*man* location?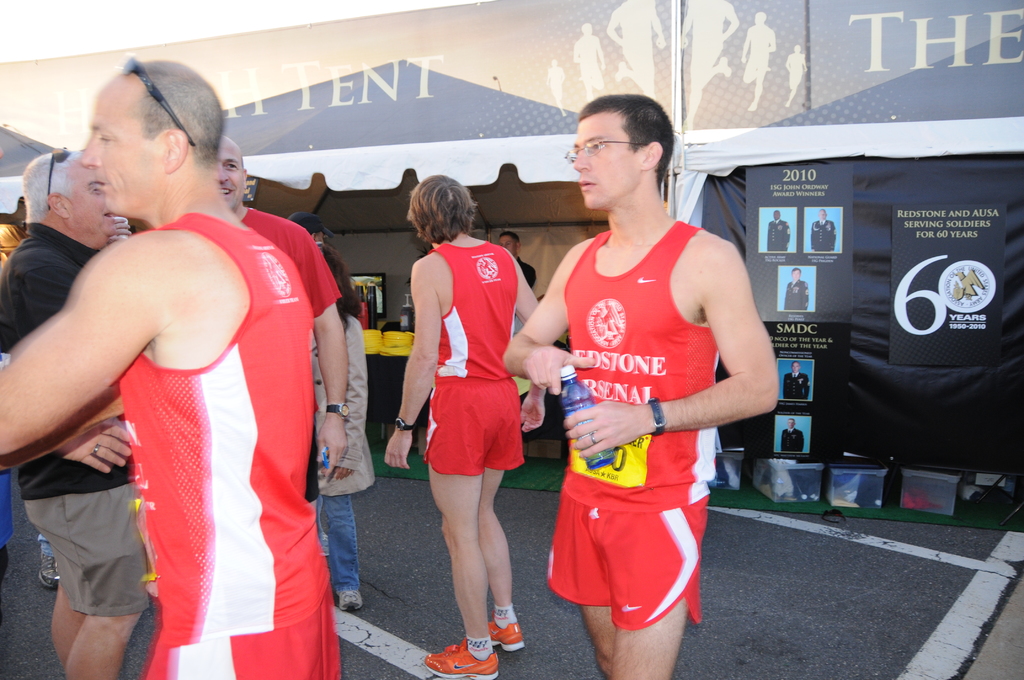
pyautogui.locateOnScreen(765, 209, 791, 251)
